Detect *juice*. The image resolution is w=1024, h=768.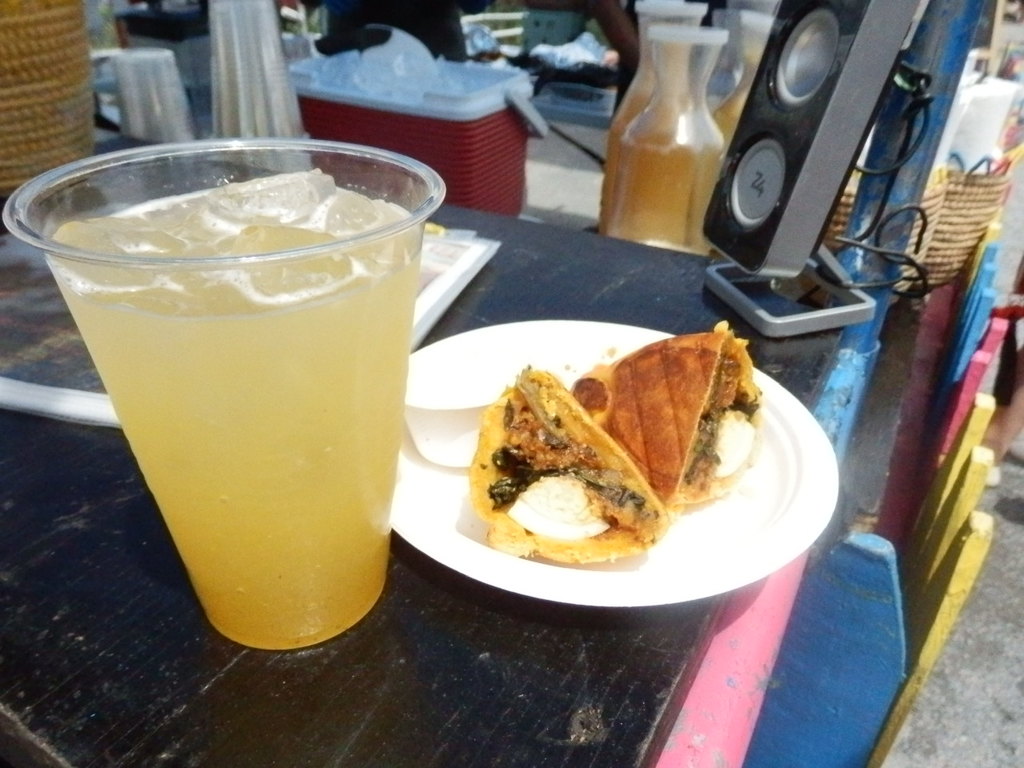
<bbox>26, 135, 423, 651</bbox>.
